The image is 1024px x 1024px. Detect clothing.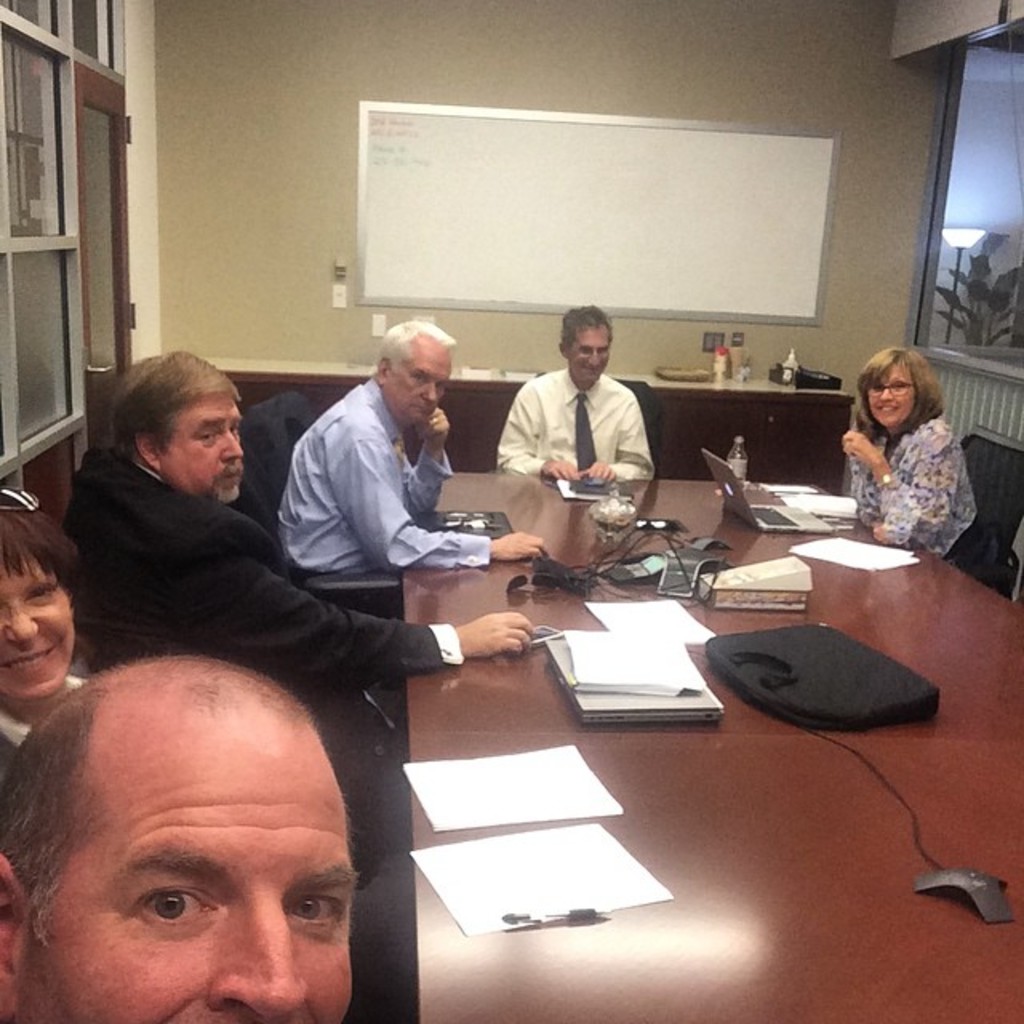
Detection: 838/389/992/555.
